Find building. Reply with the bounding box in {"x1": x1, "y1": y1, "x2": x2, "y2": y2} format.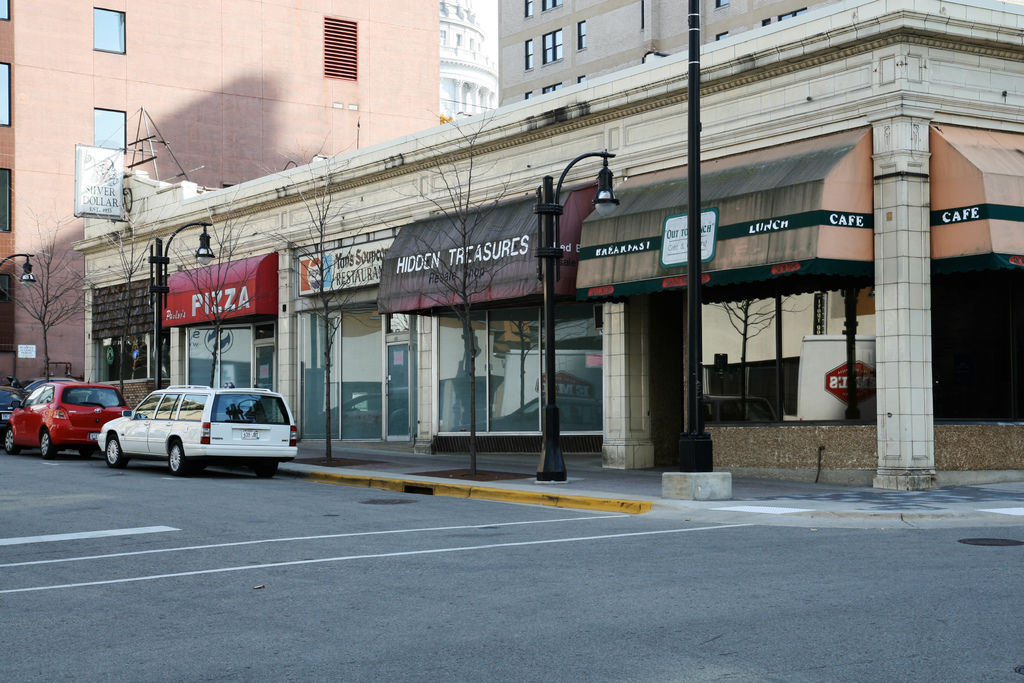
{"x1": 0, "y1": 0, "x2": 440, "y2": 392}.
